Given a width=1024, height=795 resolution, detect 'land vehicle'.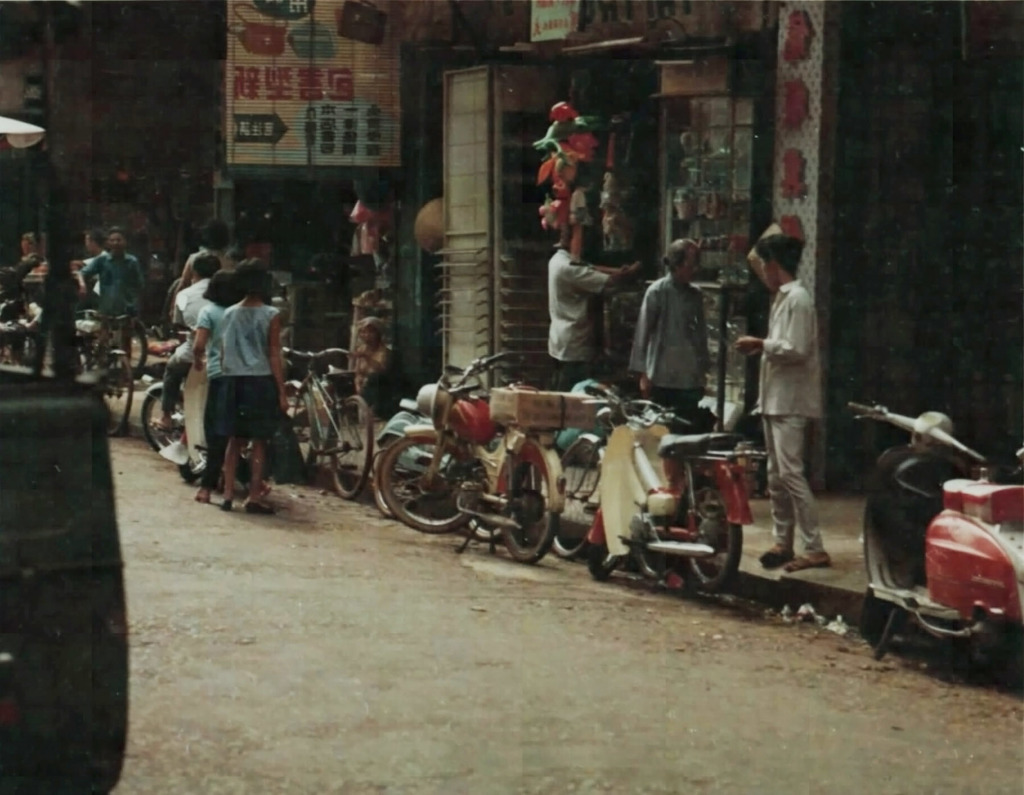
{"x1": 848, "y1": 399, "x2": 1023, "y2": 657}.
